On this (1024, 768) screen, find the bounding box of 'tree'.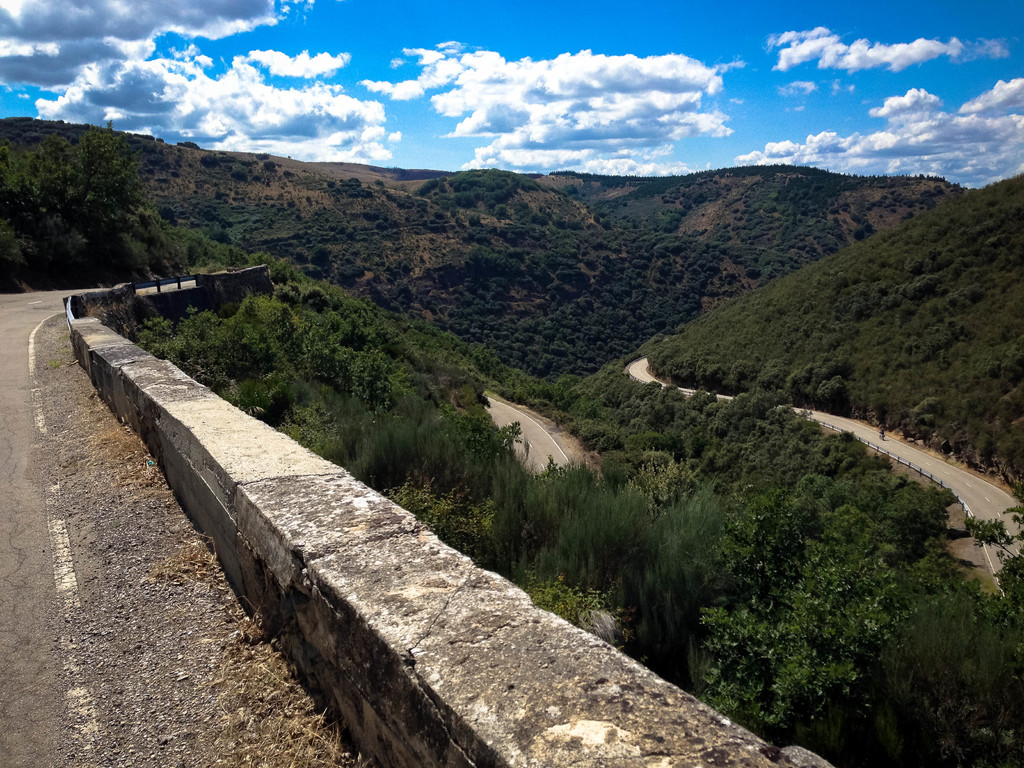
Bounding box: rect(13, 105, 173, 265).
